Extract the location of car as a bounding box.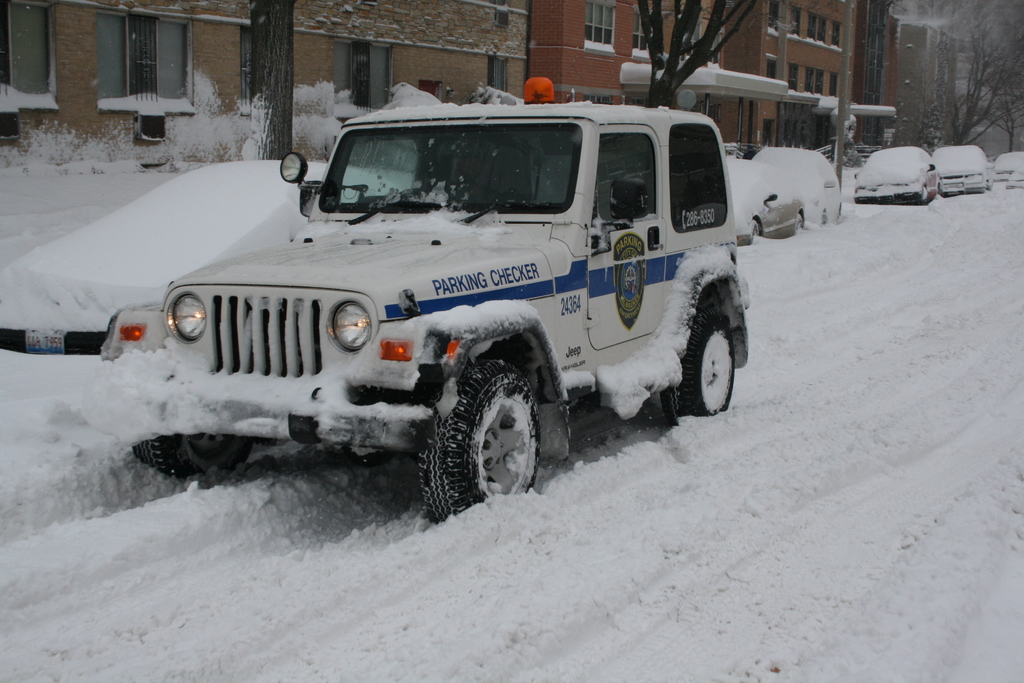
l=0, t=161, r=401, b=356.
